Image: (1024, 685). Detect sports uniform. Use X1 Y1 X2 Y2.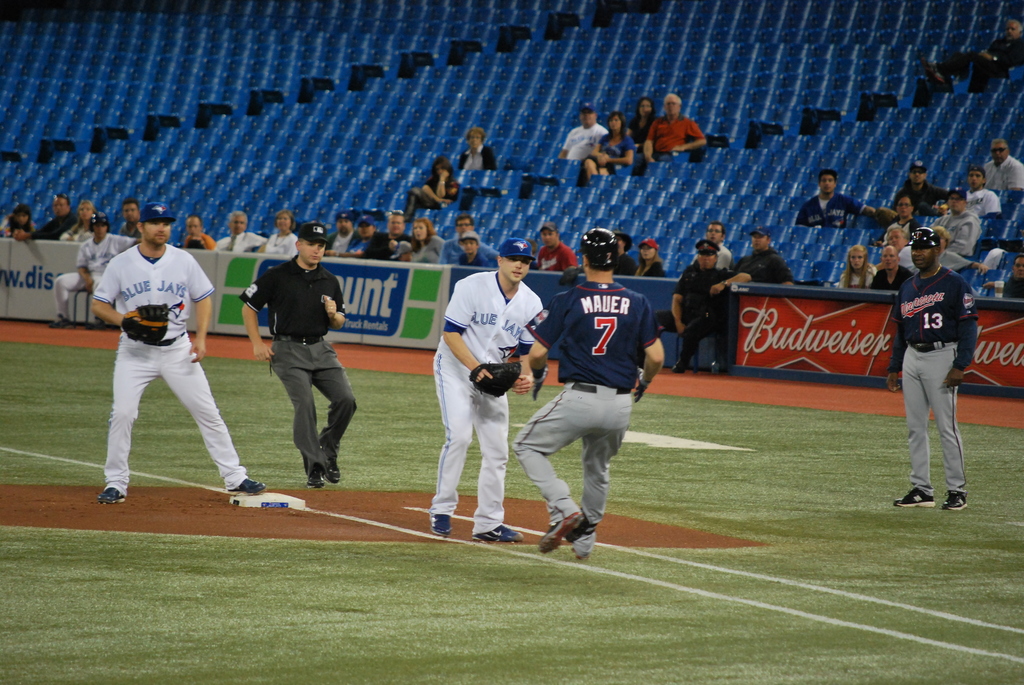
515 278 662 533.
